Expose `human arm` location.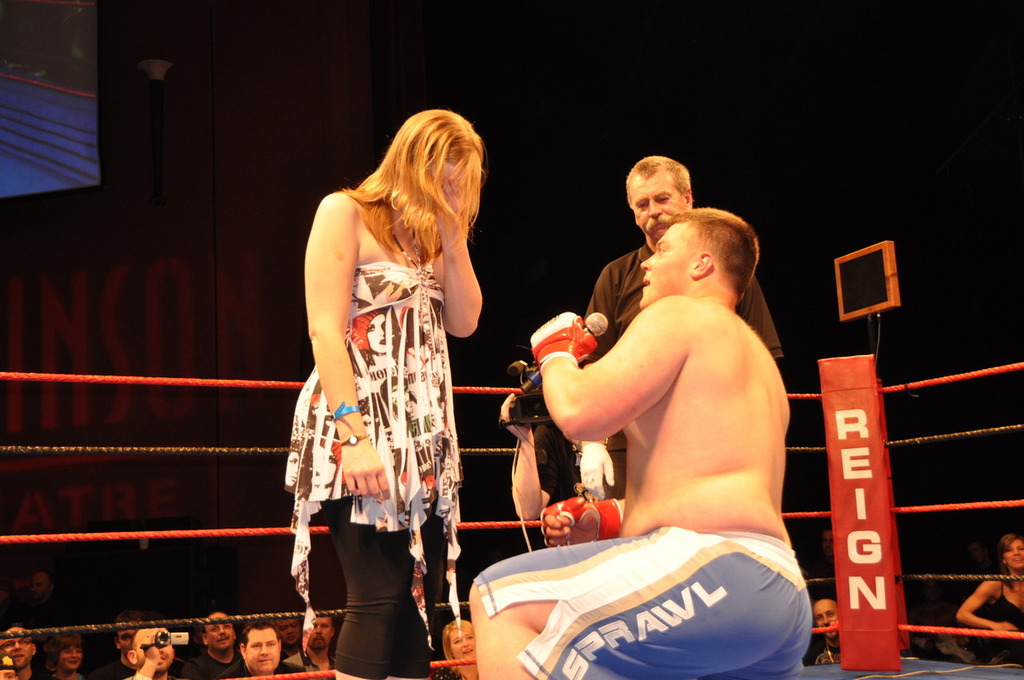
Exposed at bbox(503, 387, 569, 525).
